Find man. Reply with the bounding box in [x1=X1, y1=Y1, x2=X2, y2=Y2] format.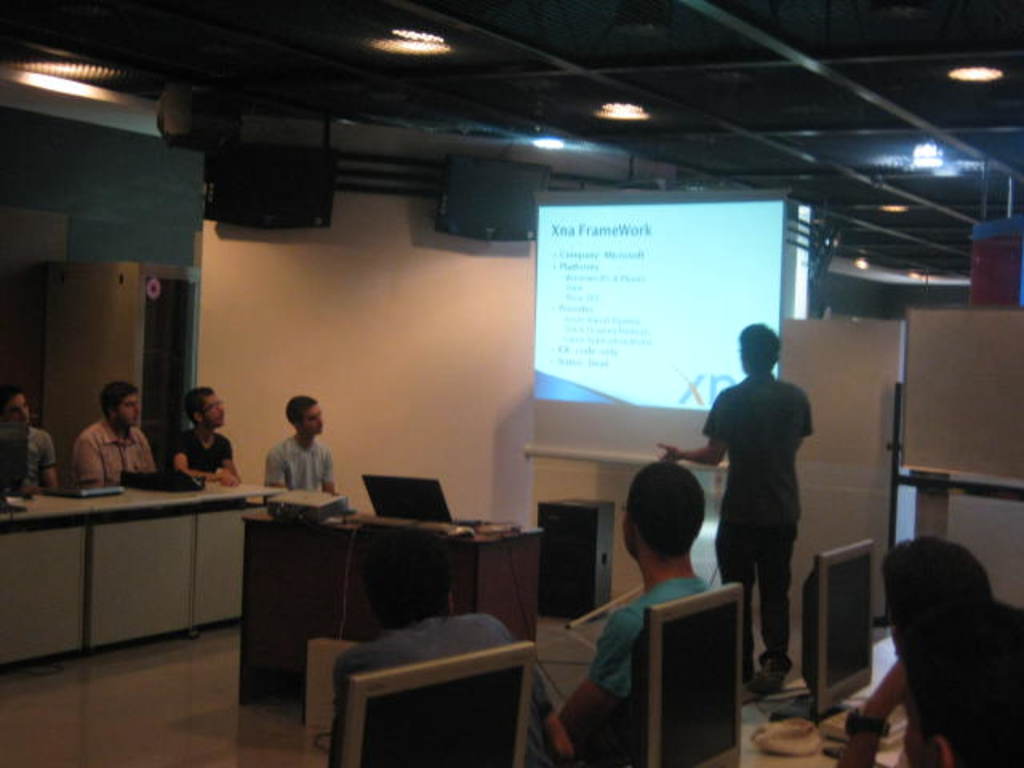
[x1=523, y1=458, x2=712, y2=766].
